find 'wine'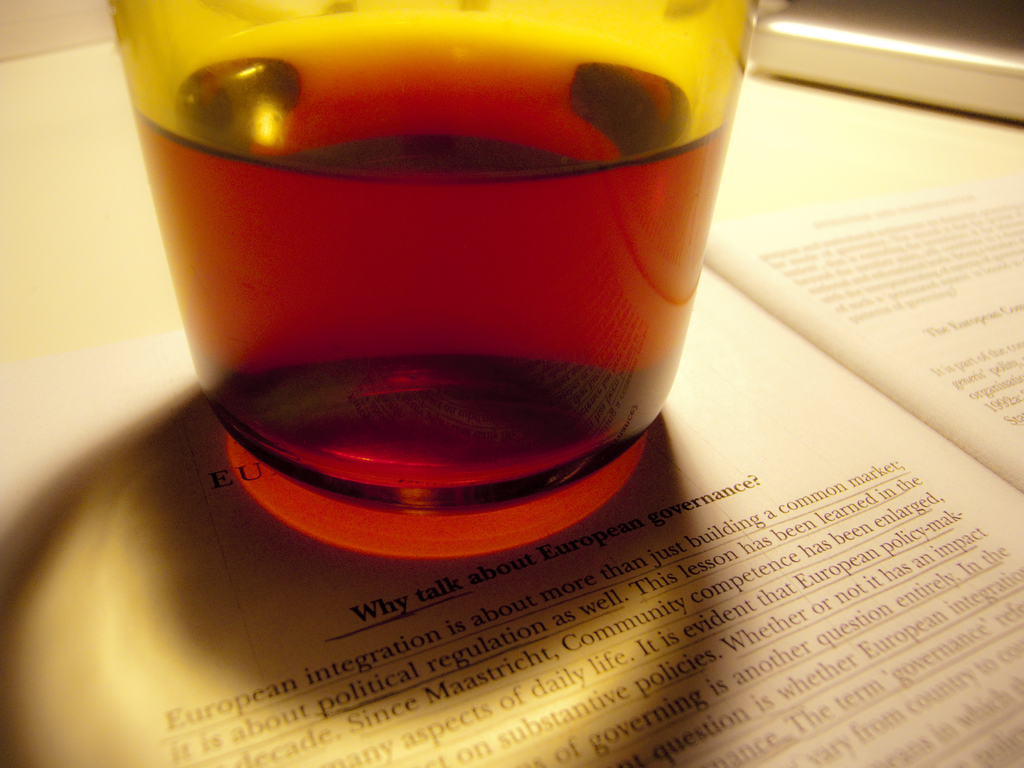
[129, 8, 742, 559]
